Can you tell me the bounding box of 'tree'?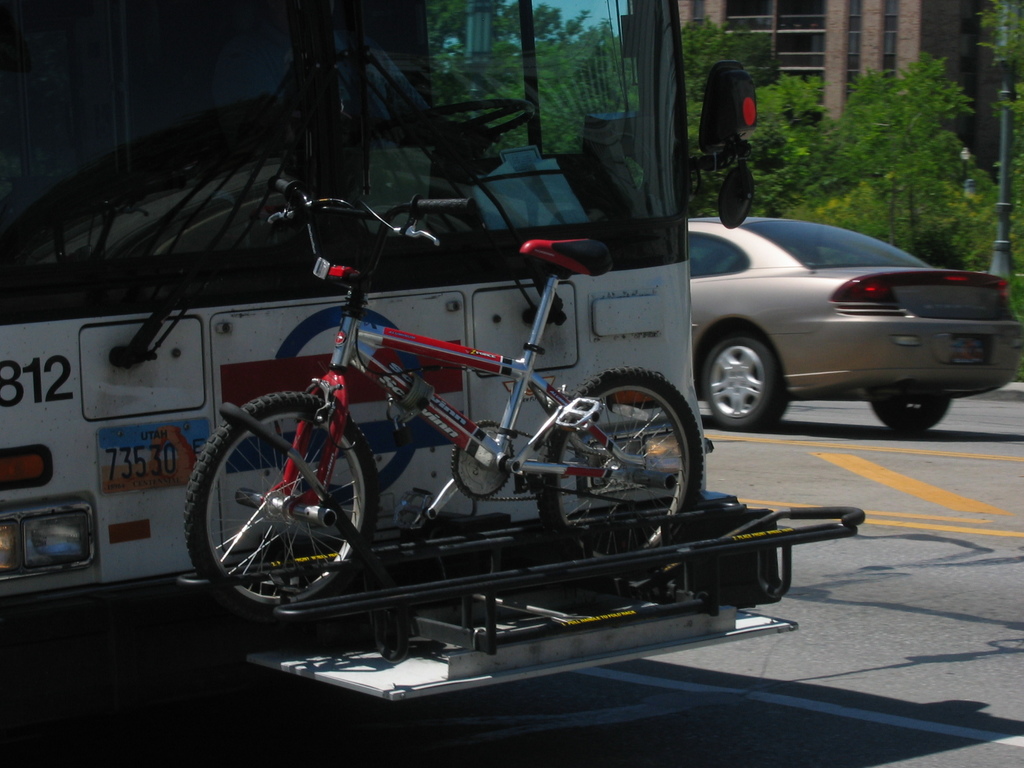
x1=796 y1=52 x2=1023 y2=277.
